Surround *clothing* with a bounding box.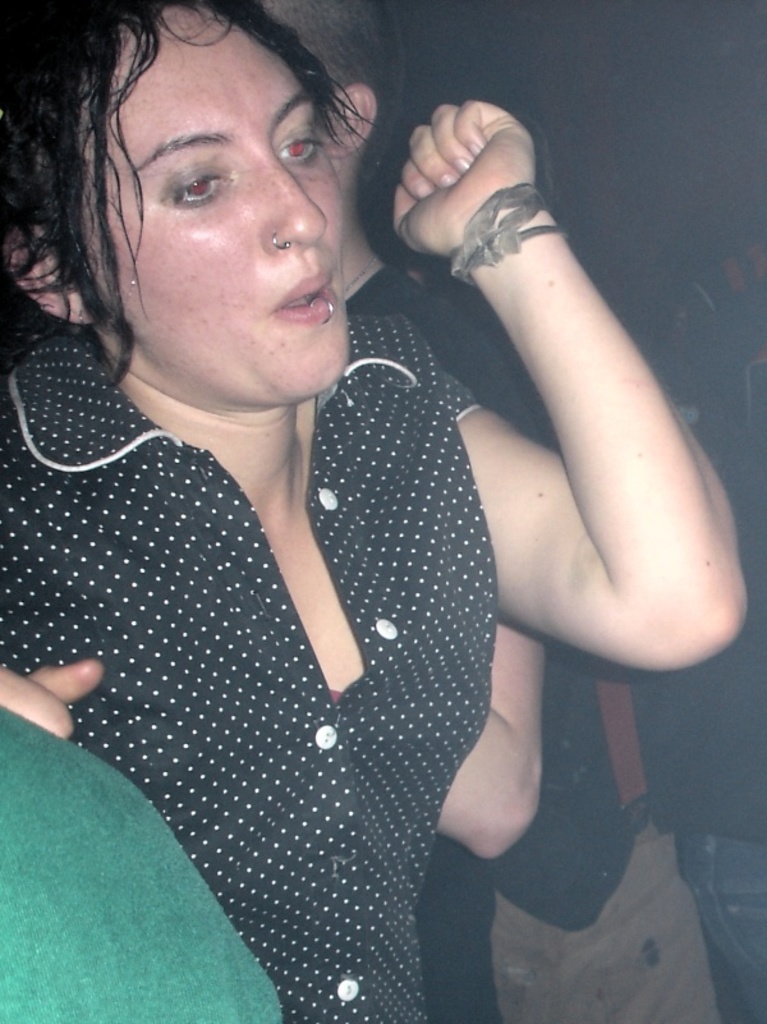
0:706:283:1023.
